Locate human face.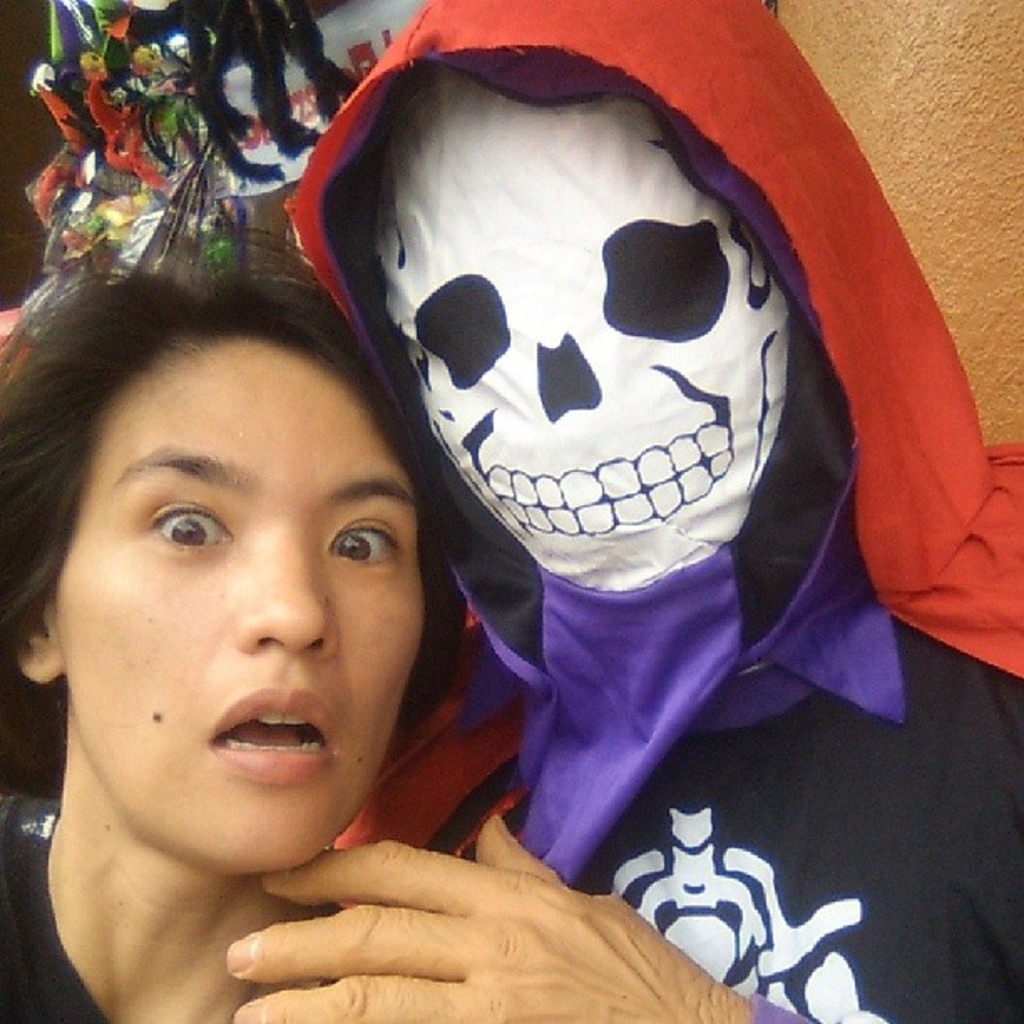
Bounding box: (x1=64, y1=345, x2=430, y2=870).
